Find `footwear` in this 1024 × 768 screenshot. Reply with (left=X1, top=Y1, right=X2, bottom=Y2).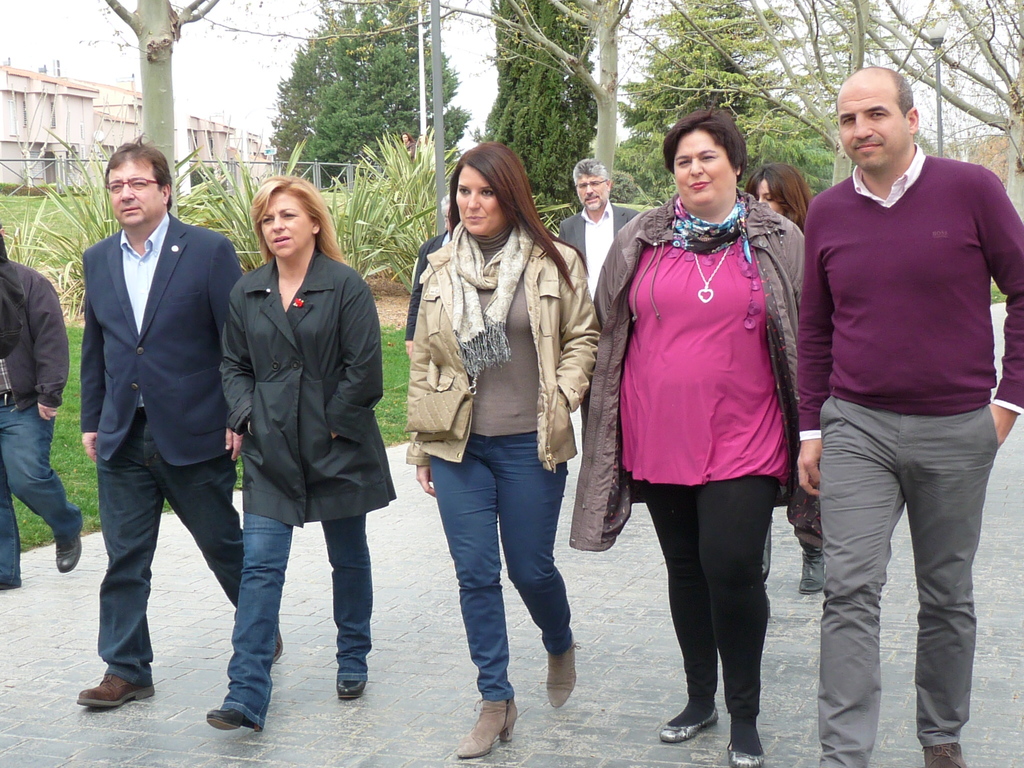
(left=729, top=741, right=767, bottom=767).
